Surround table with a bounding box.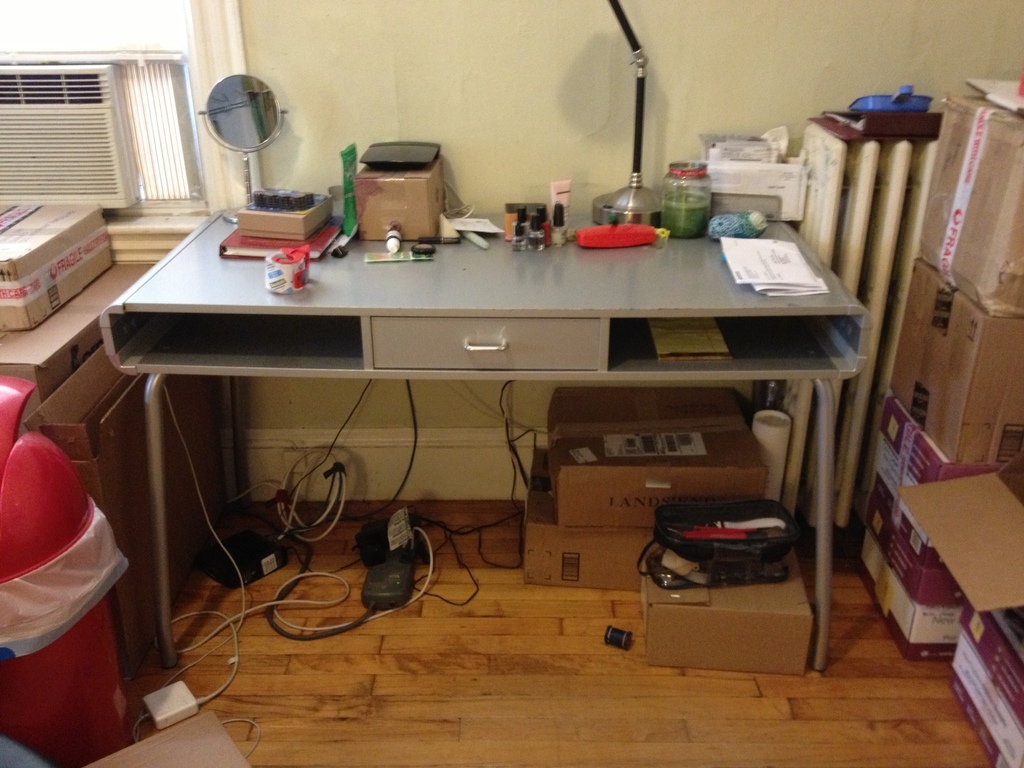
[67,193,902,688].
